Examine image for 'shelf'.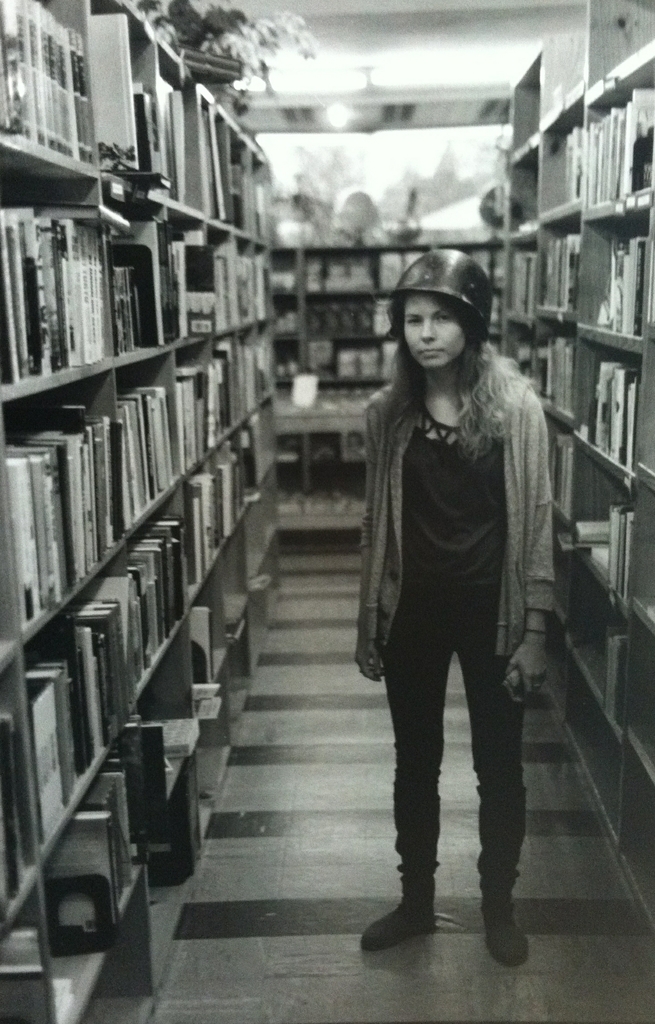
Examination result: {"left": 562, "top": 526, "right": 619, "bottom": 732}.
